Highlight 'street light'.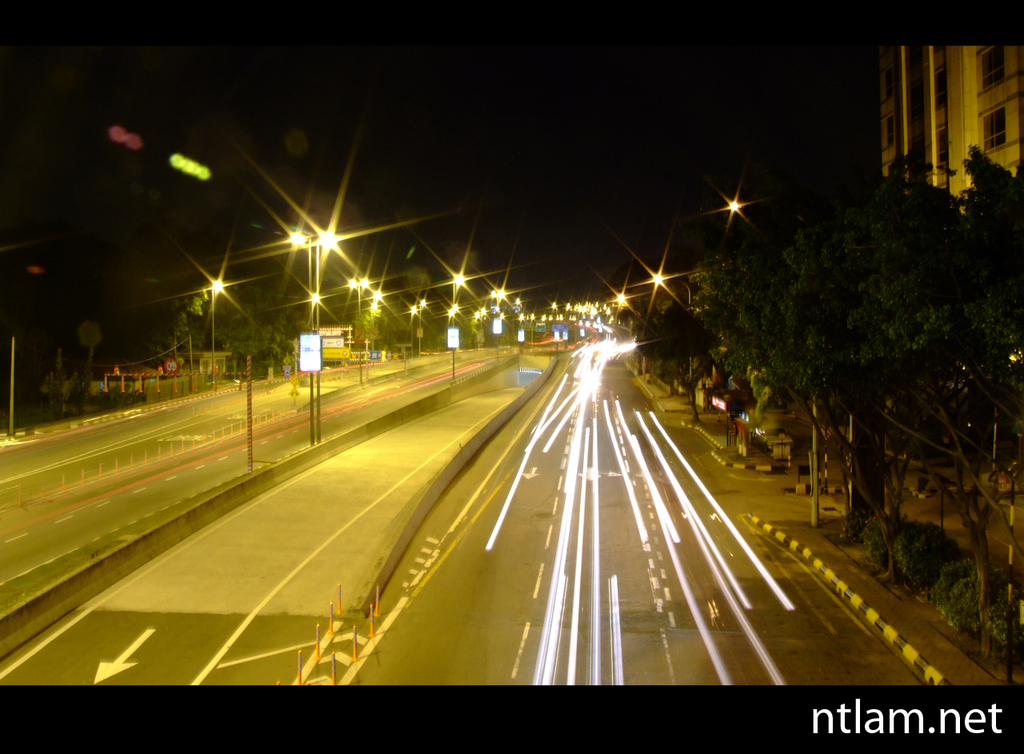
Highlighted region: <region>287, 231, 314, 446</region>.
